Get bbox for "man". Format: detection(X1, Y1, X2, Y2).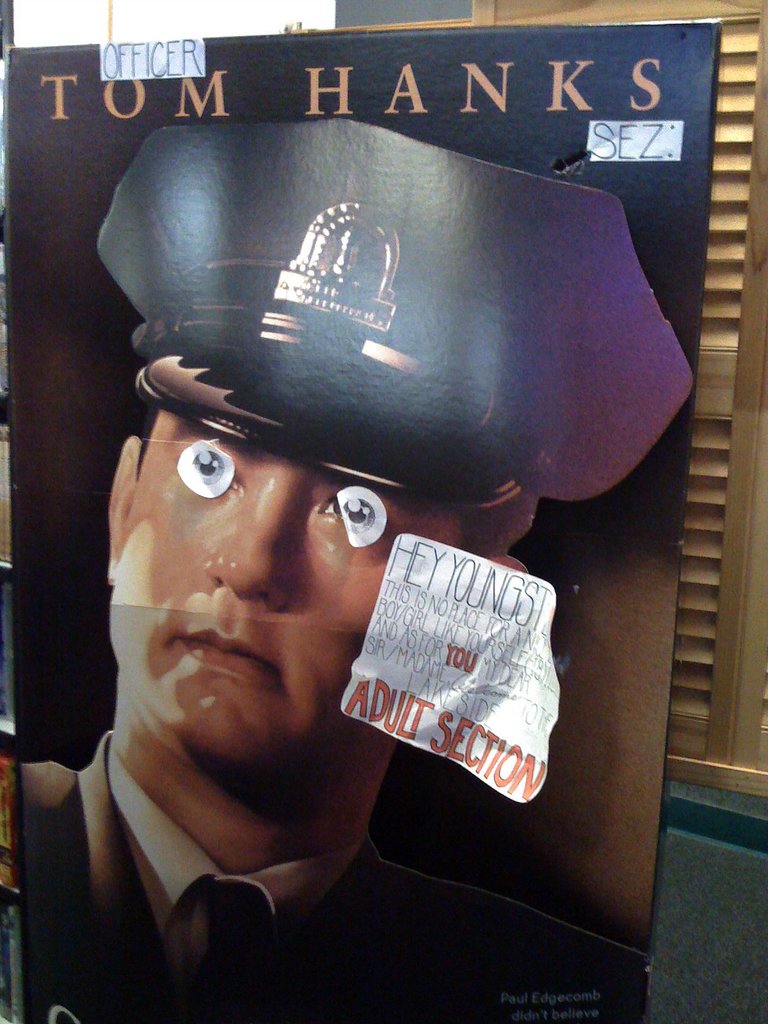
detection(5, 116, 726, 983).
